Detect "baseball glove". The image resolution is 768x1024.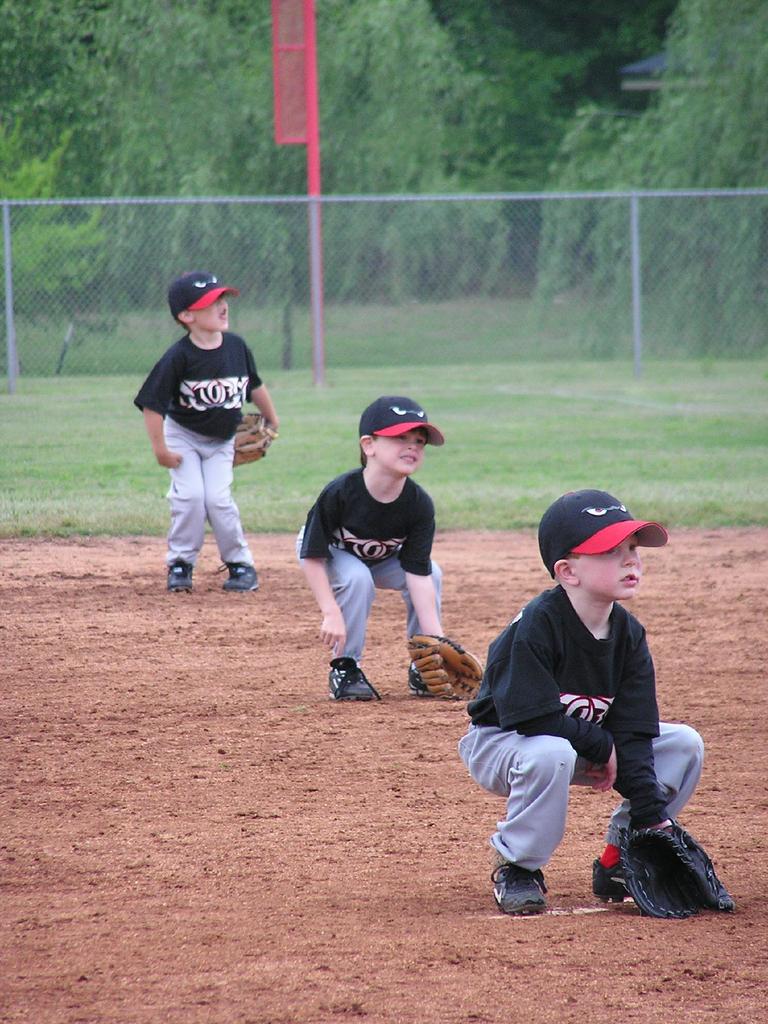
bbox(406, 632, 484, 697).
